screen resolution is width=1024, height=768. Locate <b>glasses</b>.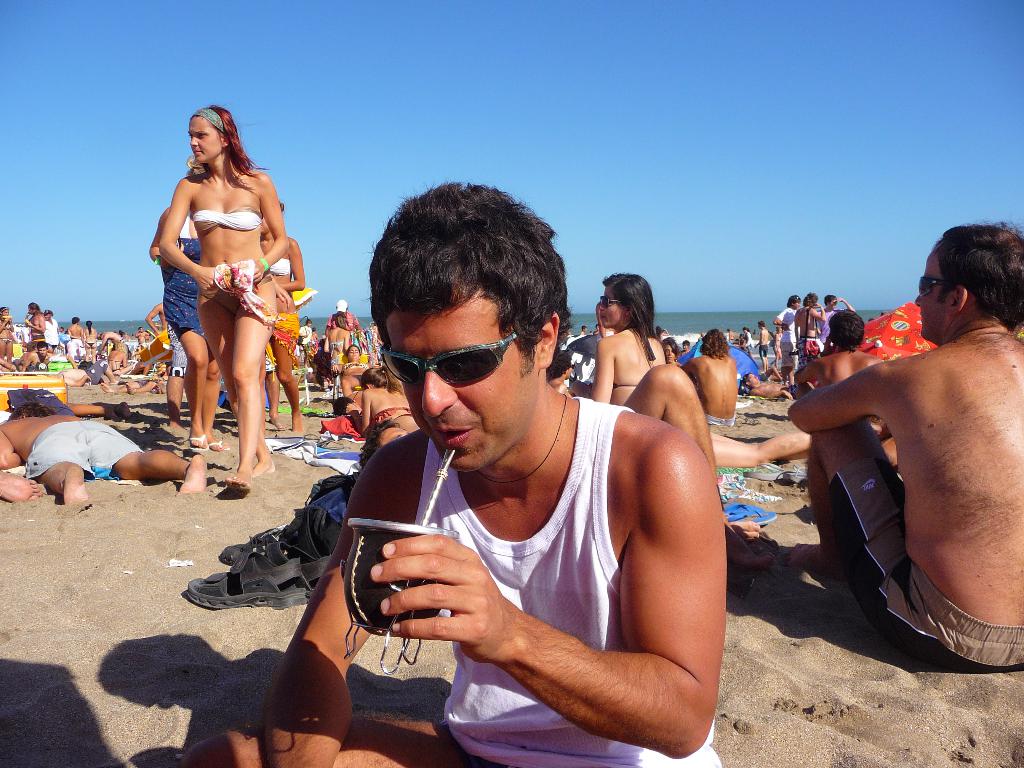
<box>384,328,526,392</box>.
